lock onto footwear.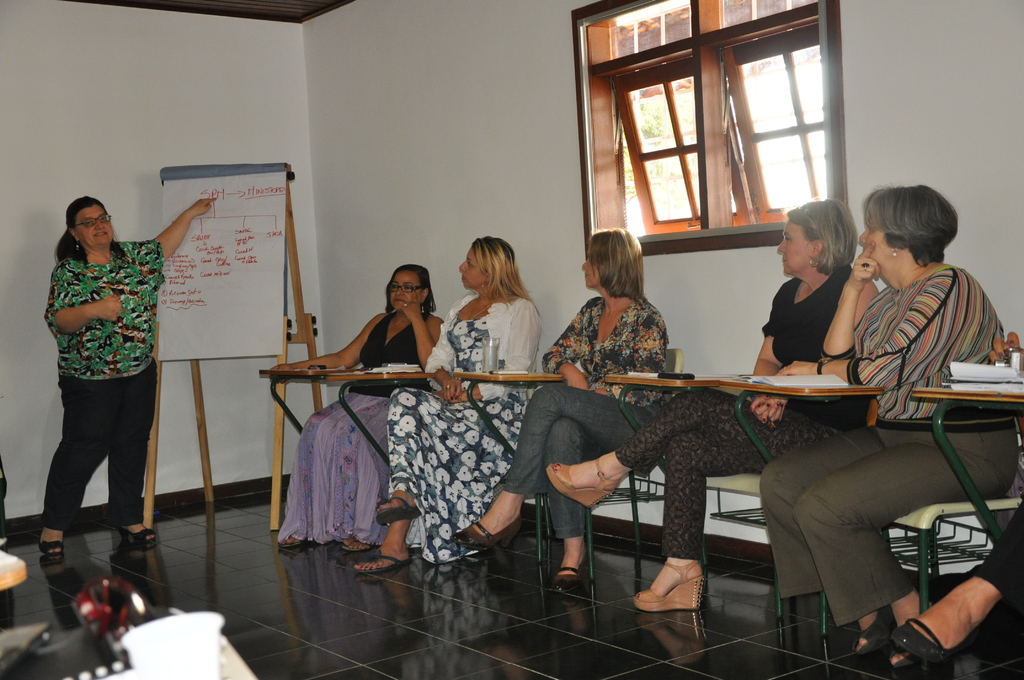
Locked: <bbox>542, 457, 627, 510</bbox>.
